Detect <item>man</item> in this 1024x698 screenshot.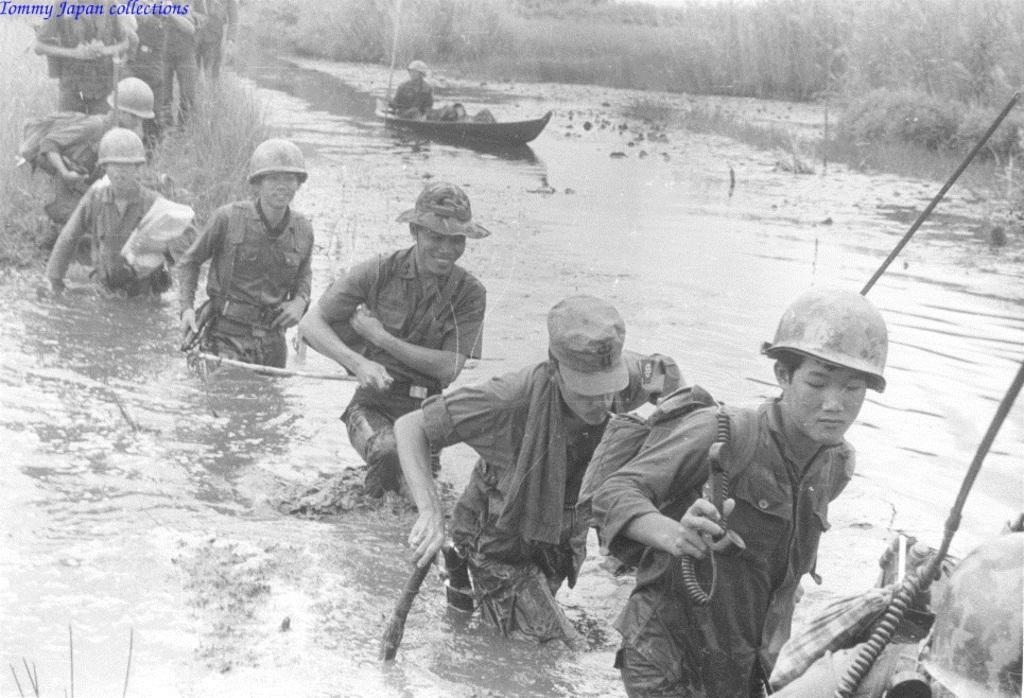
Detection: locate(589, 283, 892, 697).
